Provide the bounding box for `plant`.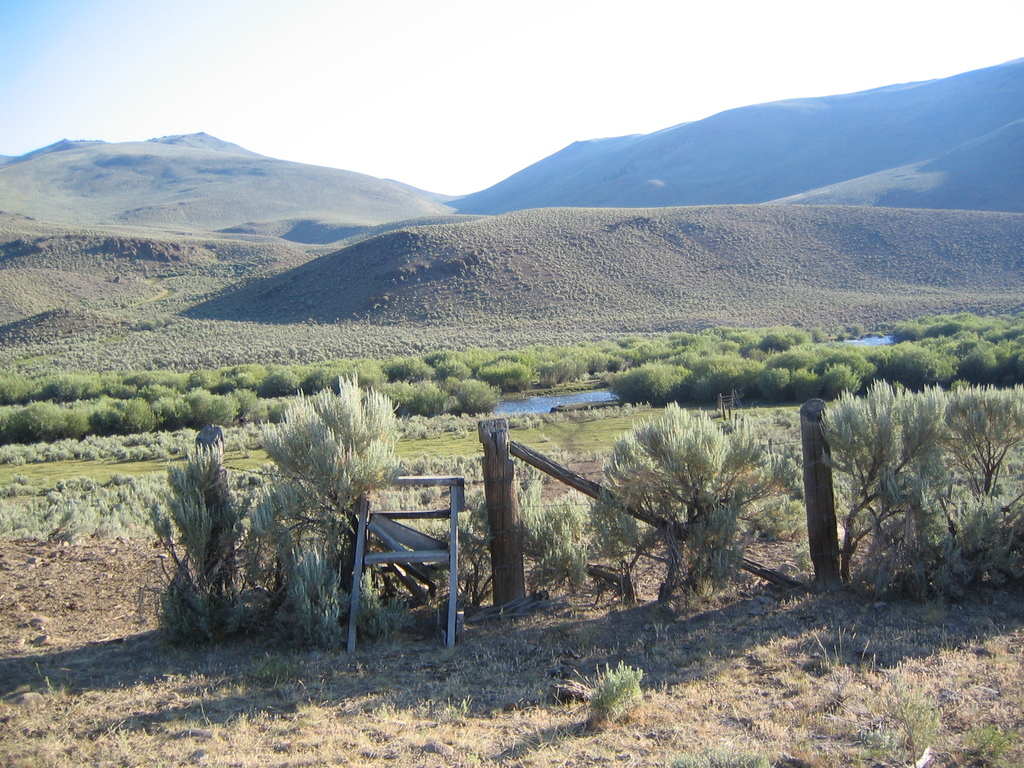
x1=583, y1=651, x2=644, y2=732.
